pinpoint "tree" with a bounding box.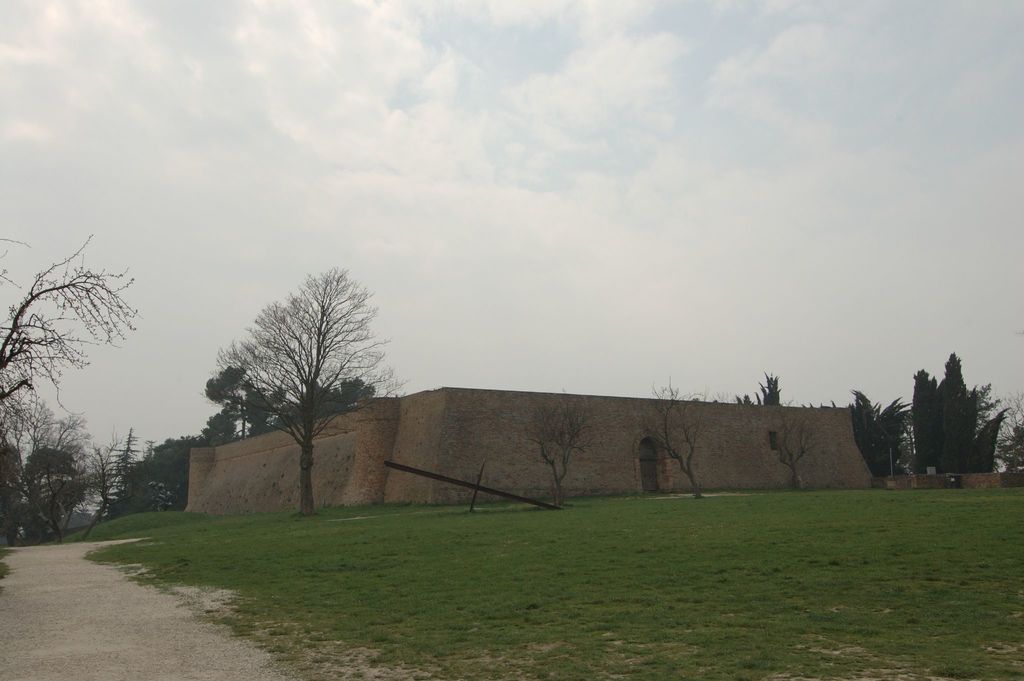
[772,398,828,494].
